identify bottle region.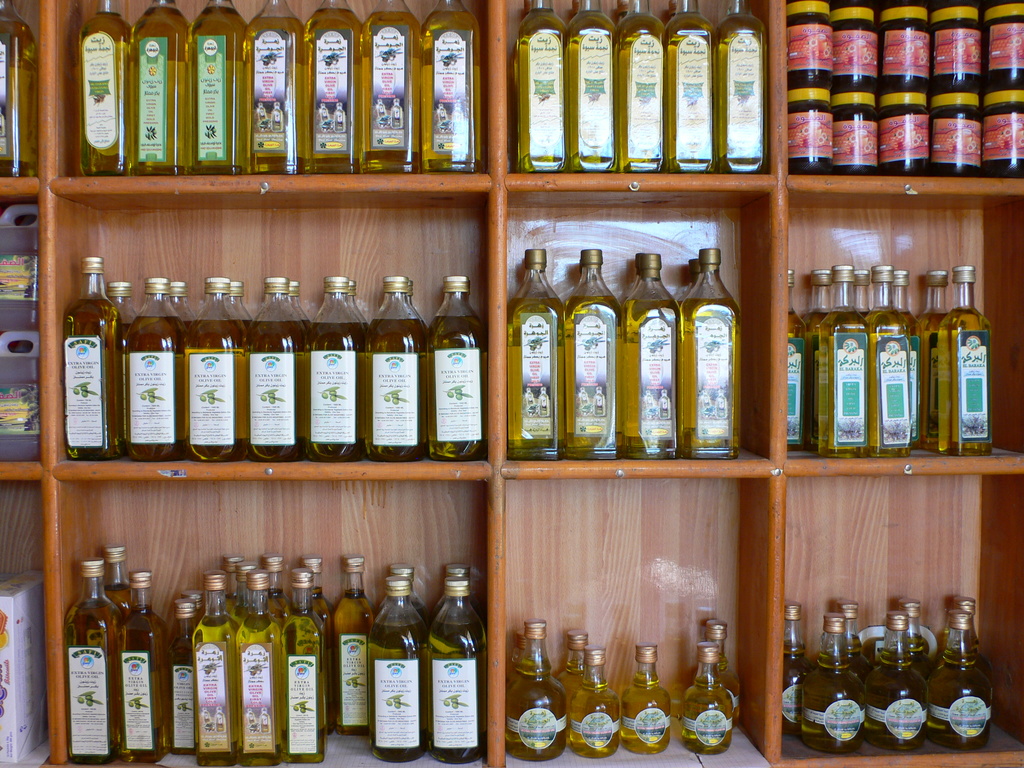
Region: (616, 250, 678, 460).
